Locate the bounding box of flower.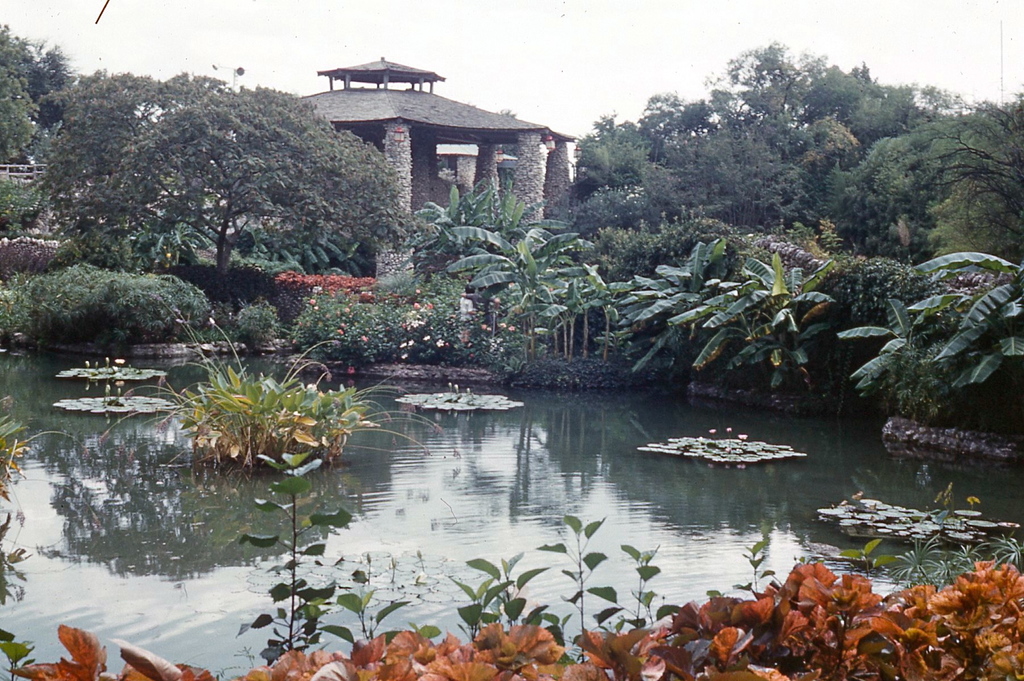
Bounding box: BBox(345, 366, 355, 377).
